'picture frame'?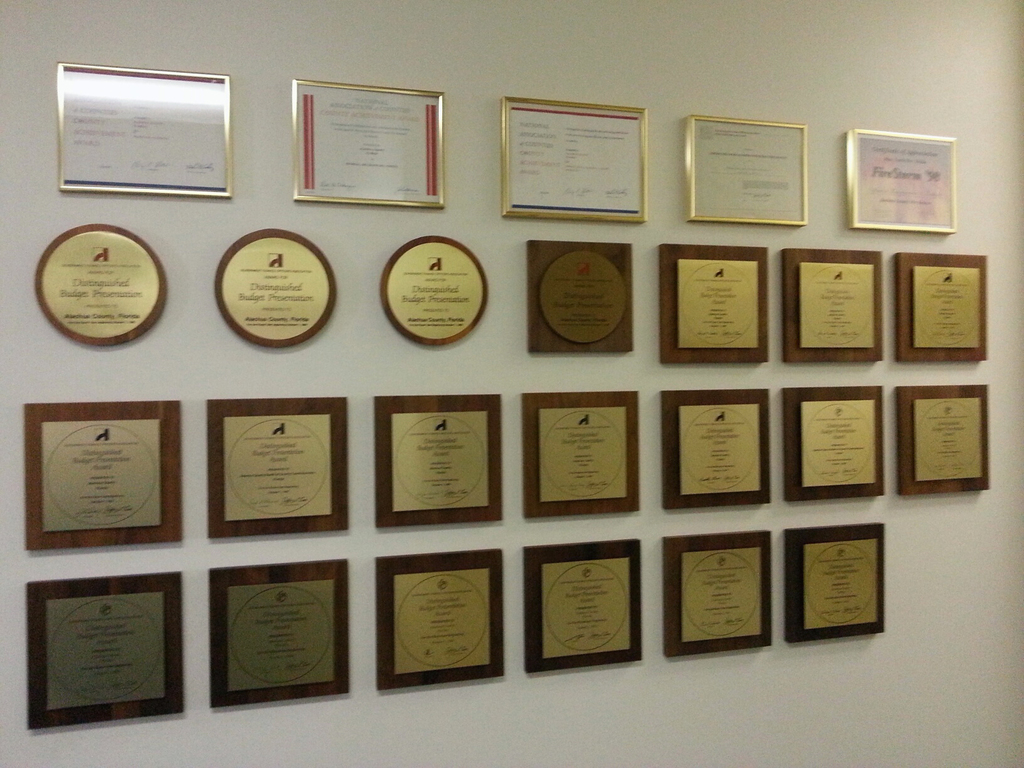
500,95,651,221
